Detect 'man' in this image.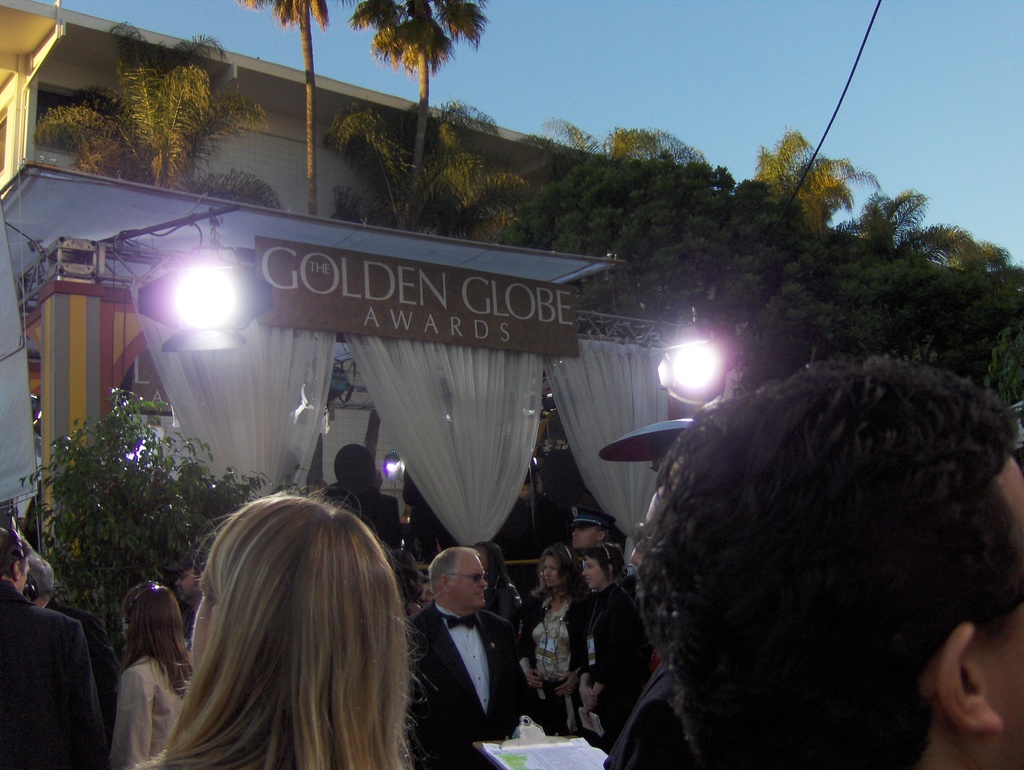
Detection: <bbox>666, 340, 1023, 769</bbox>.
